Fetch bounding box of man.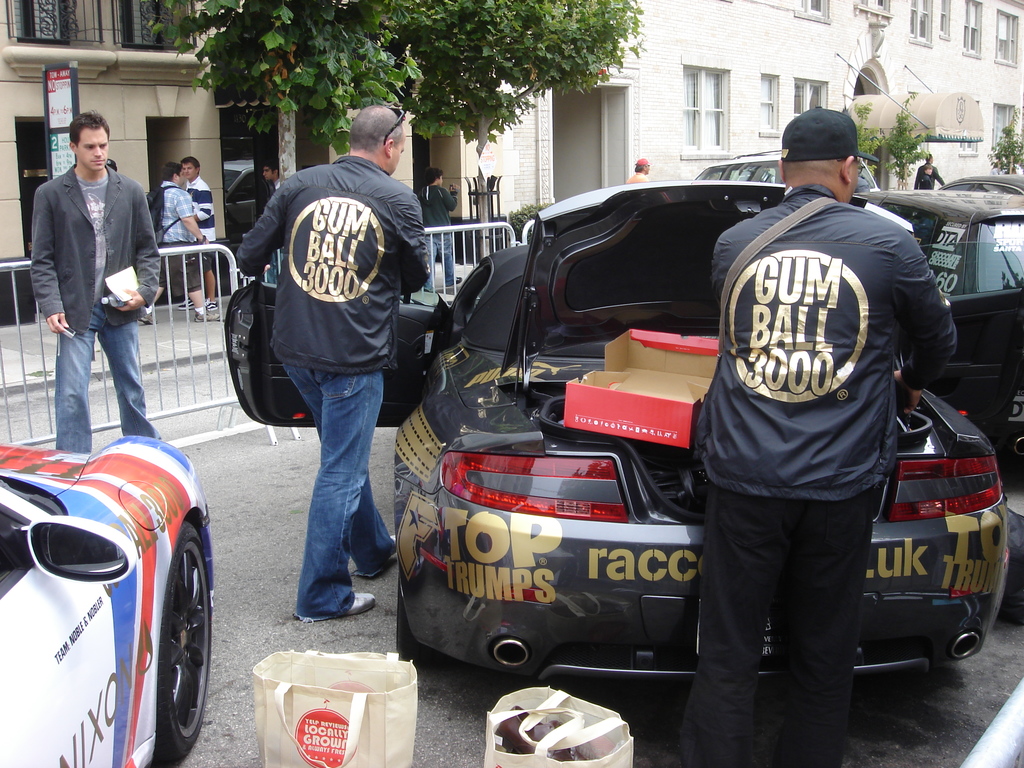
Bbox: 626:155:648:186.
